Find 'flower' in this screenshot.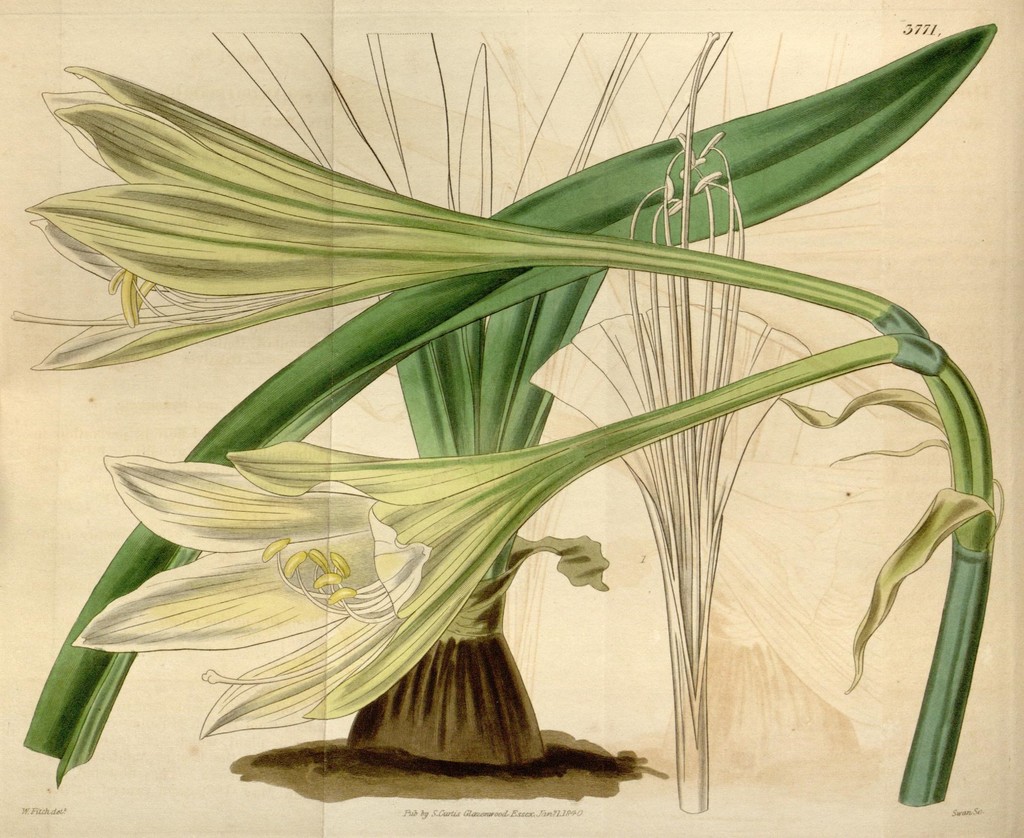
The bounding box for 'flower' is bbox=(113, 351, 927, 768).
